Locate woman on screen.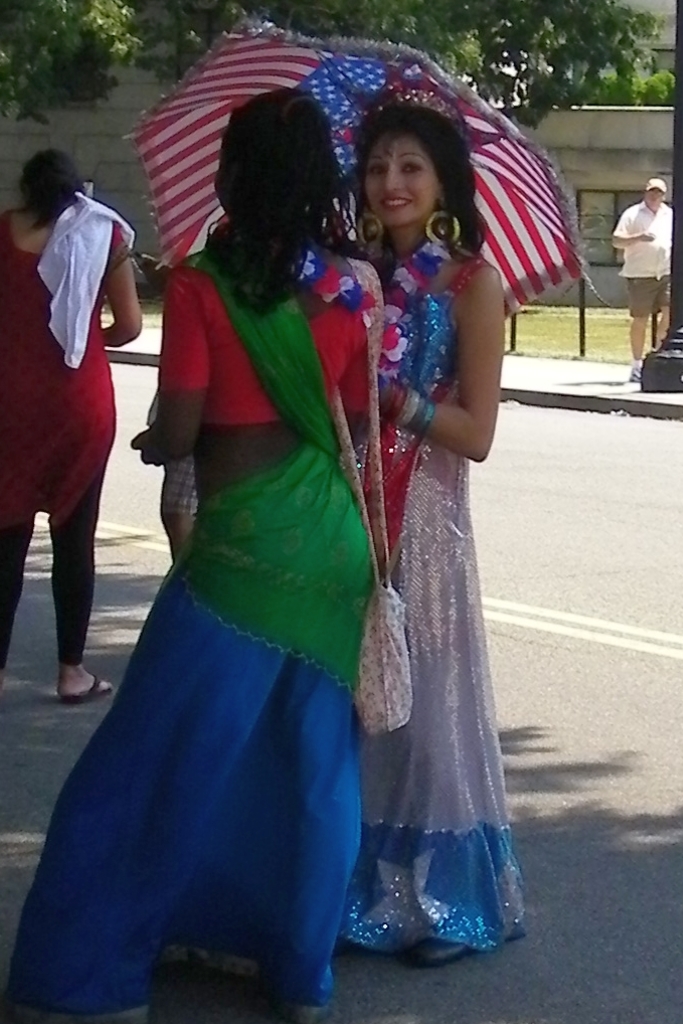
On screen at box(4, 93, 394, 1015).
